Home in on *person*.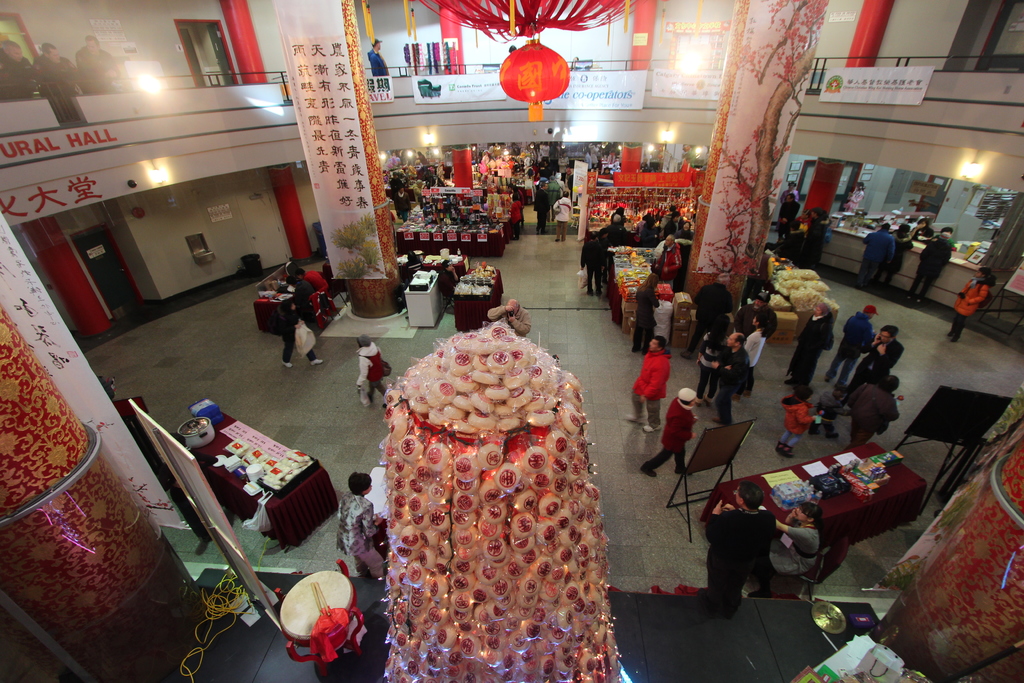
Homed in at (825, 304, 872, 377).
